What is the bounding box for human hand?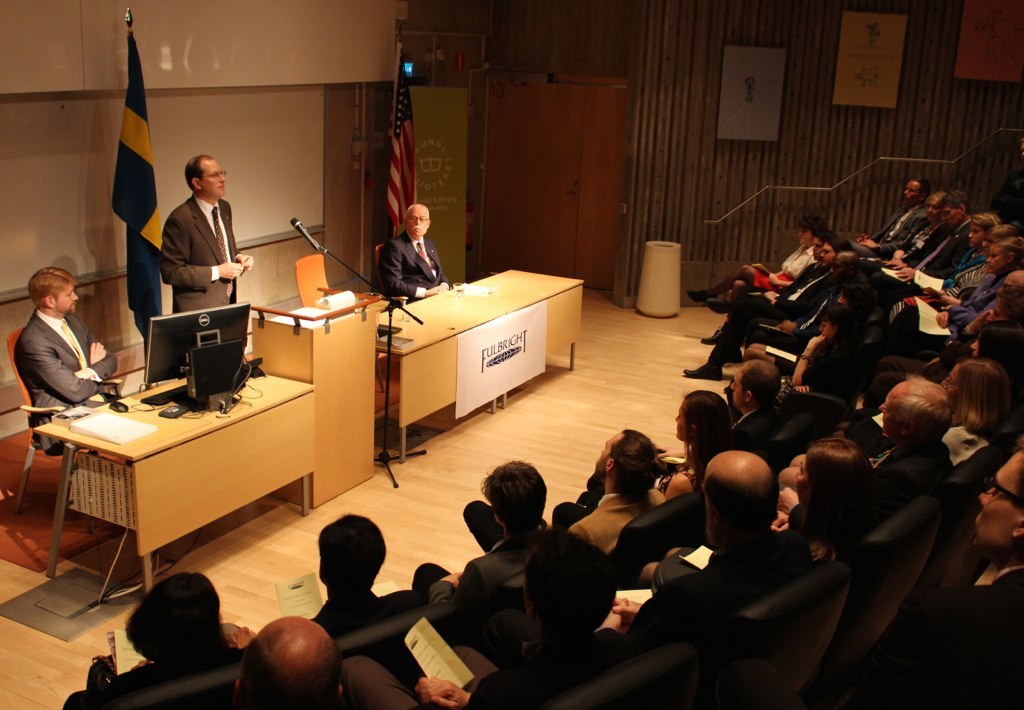
[x1=767, y1=269, x2=780, y2=281].
